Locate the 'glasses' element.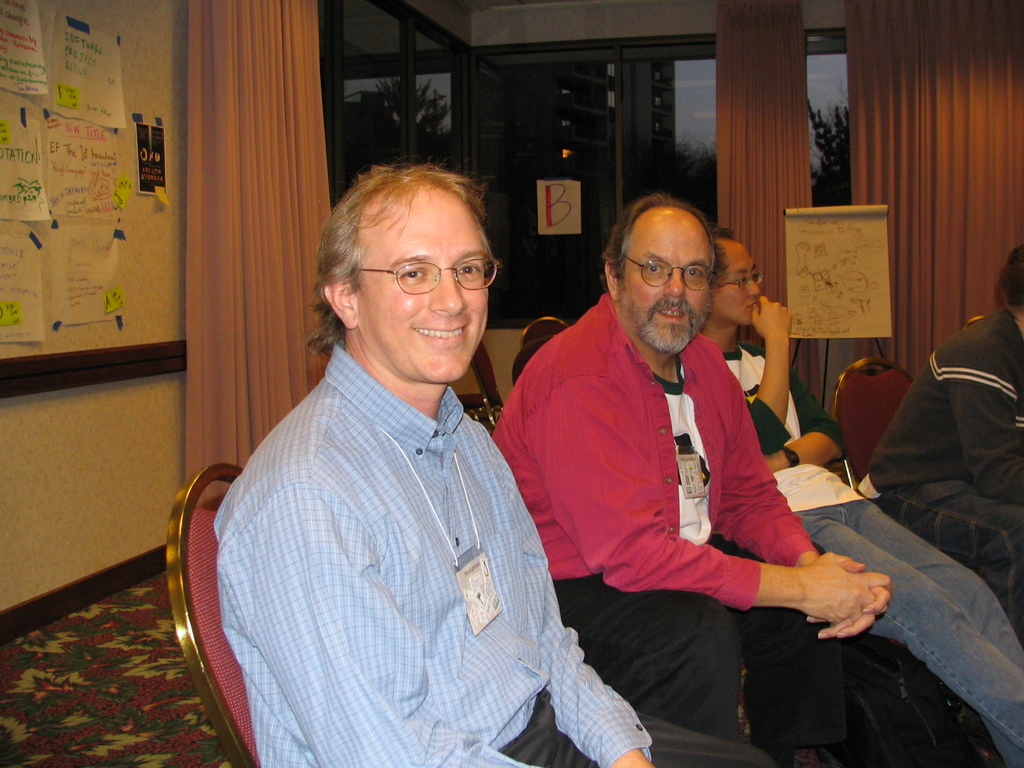
Element bbox: (724, 266, 767, 291).
